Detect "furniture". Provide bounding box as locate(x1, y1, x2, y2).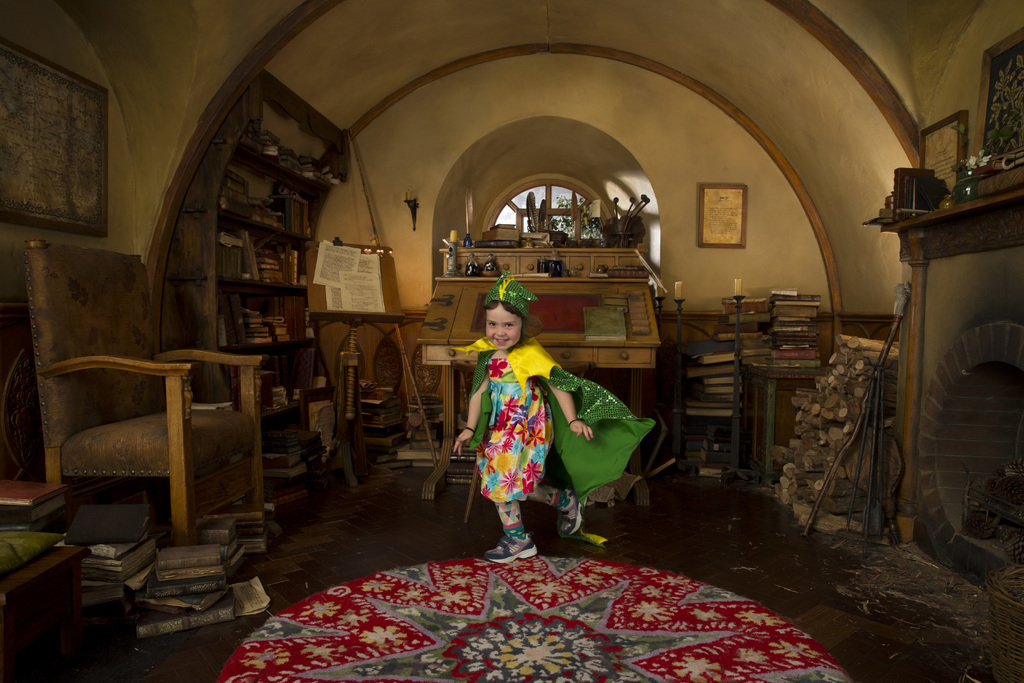
locate(739, 366, 829, 484).
